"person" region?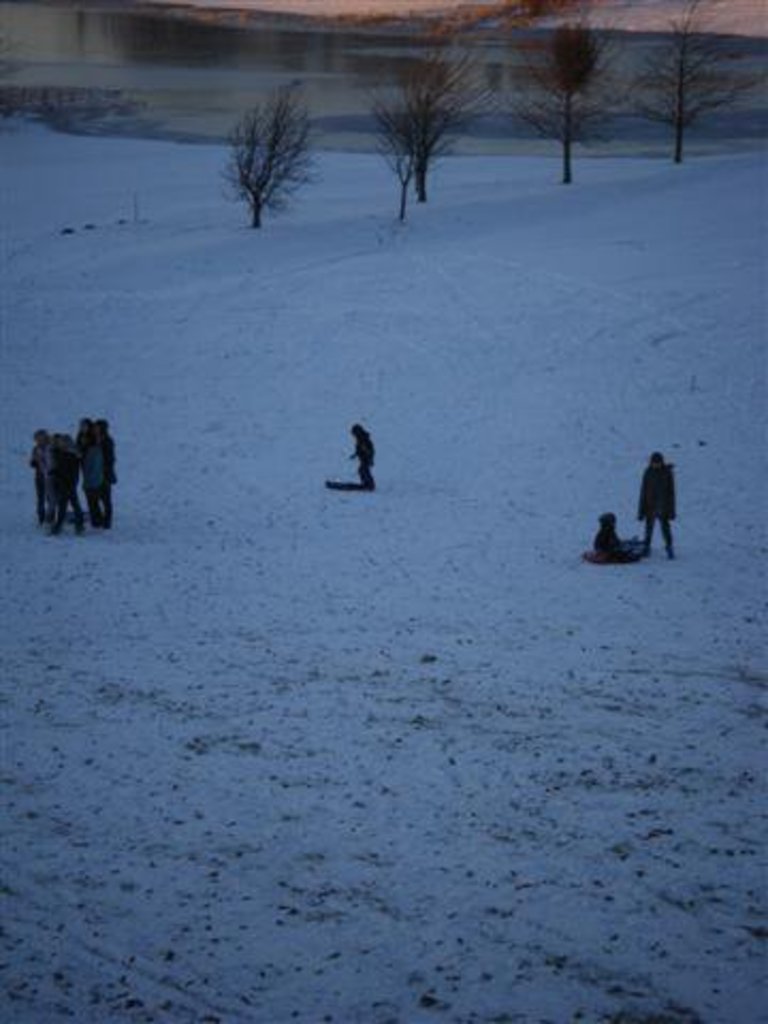
pyautogui.locateOnScreen(356, 418, 373, 491)
